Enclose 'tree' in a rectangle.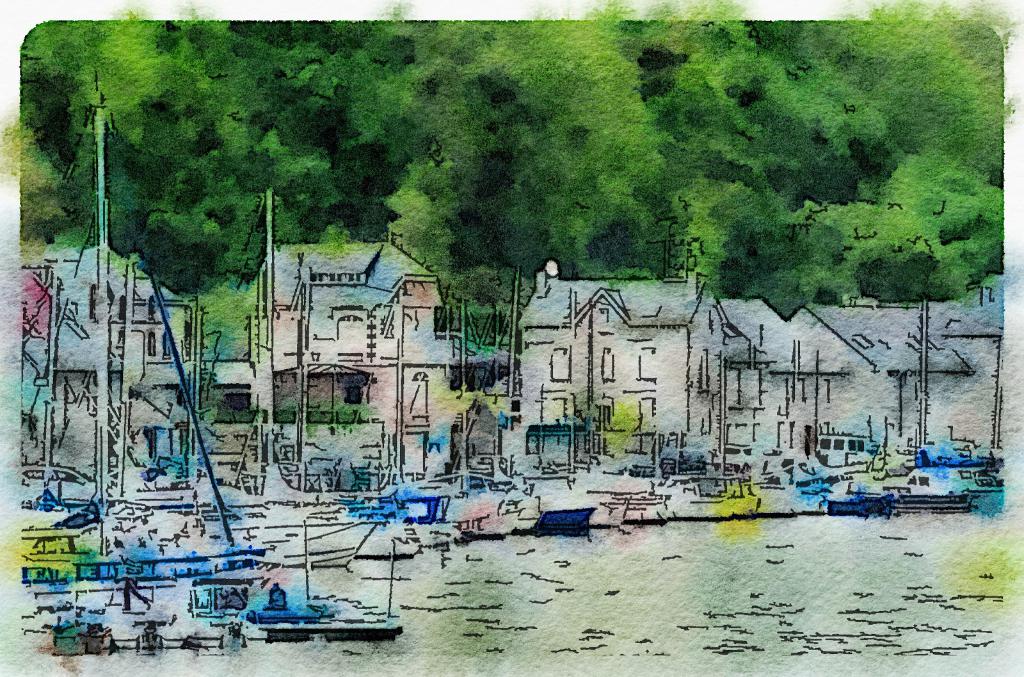
pyautogui.locateOnScreen(486, 15, 679, 272).
